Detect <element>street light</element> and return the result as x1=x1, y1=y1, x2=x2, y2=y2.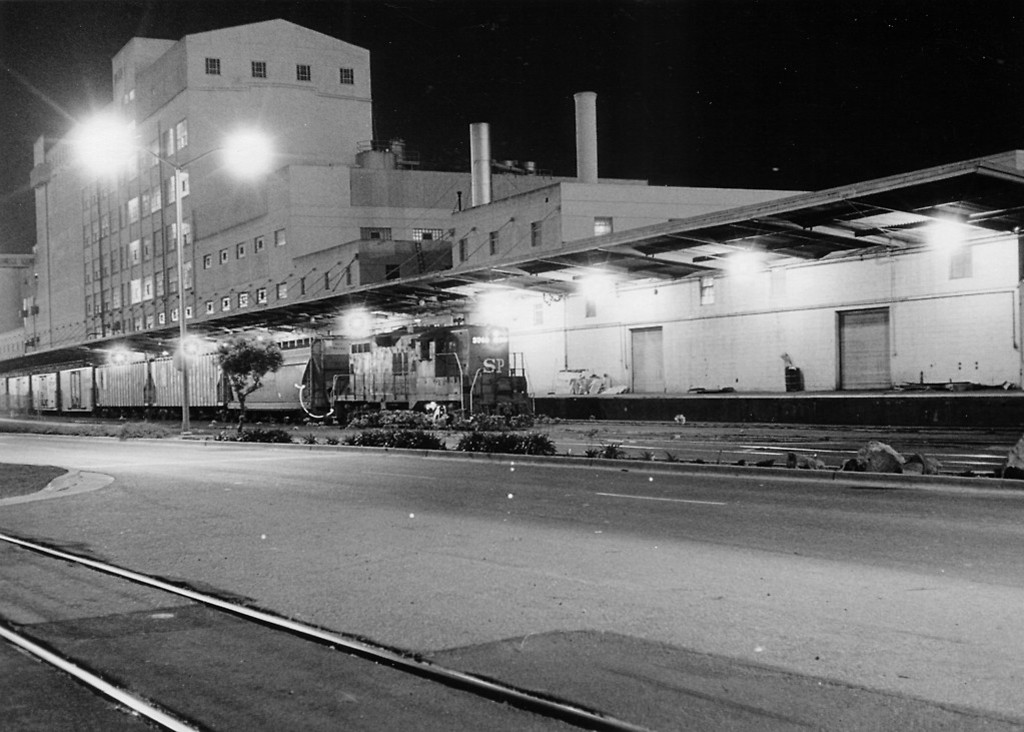
x1=66, y1=110, x2=276, y2=444.
